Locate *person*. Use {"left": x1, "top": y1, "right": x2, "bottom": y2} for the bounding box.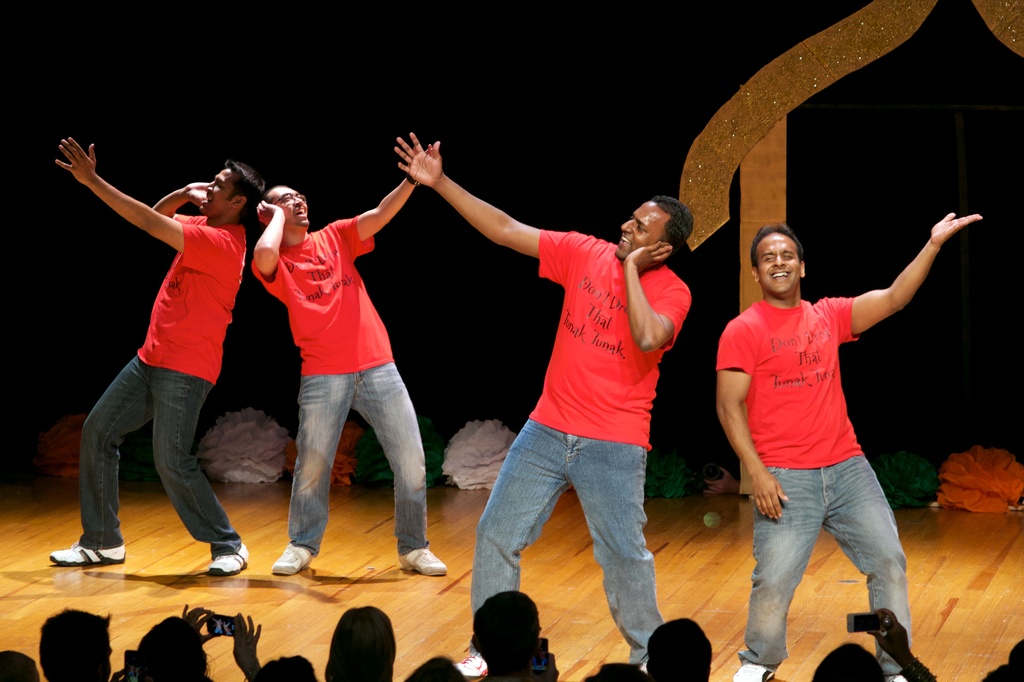
{"left": 646, "top": 616, "right": 716, "bottom": 681}.
